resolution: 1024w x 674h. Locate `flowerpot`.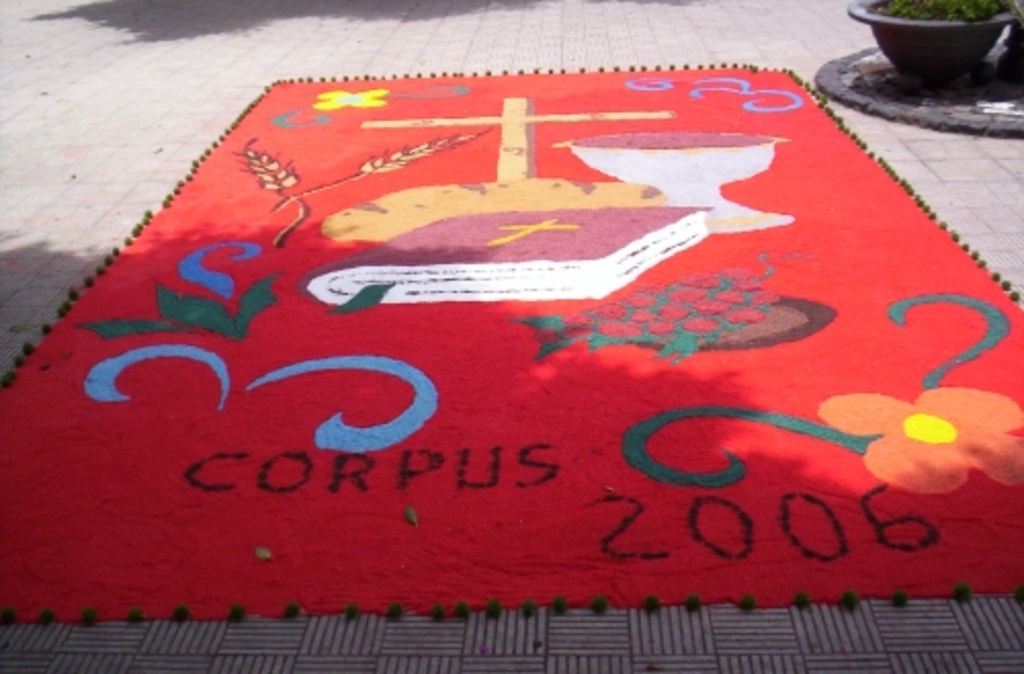
BBox(854, 0, 1016, 74).
